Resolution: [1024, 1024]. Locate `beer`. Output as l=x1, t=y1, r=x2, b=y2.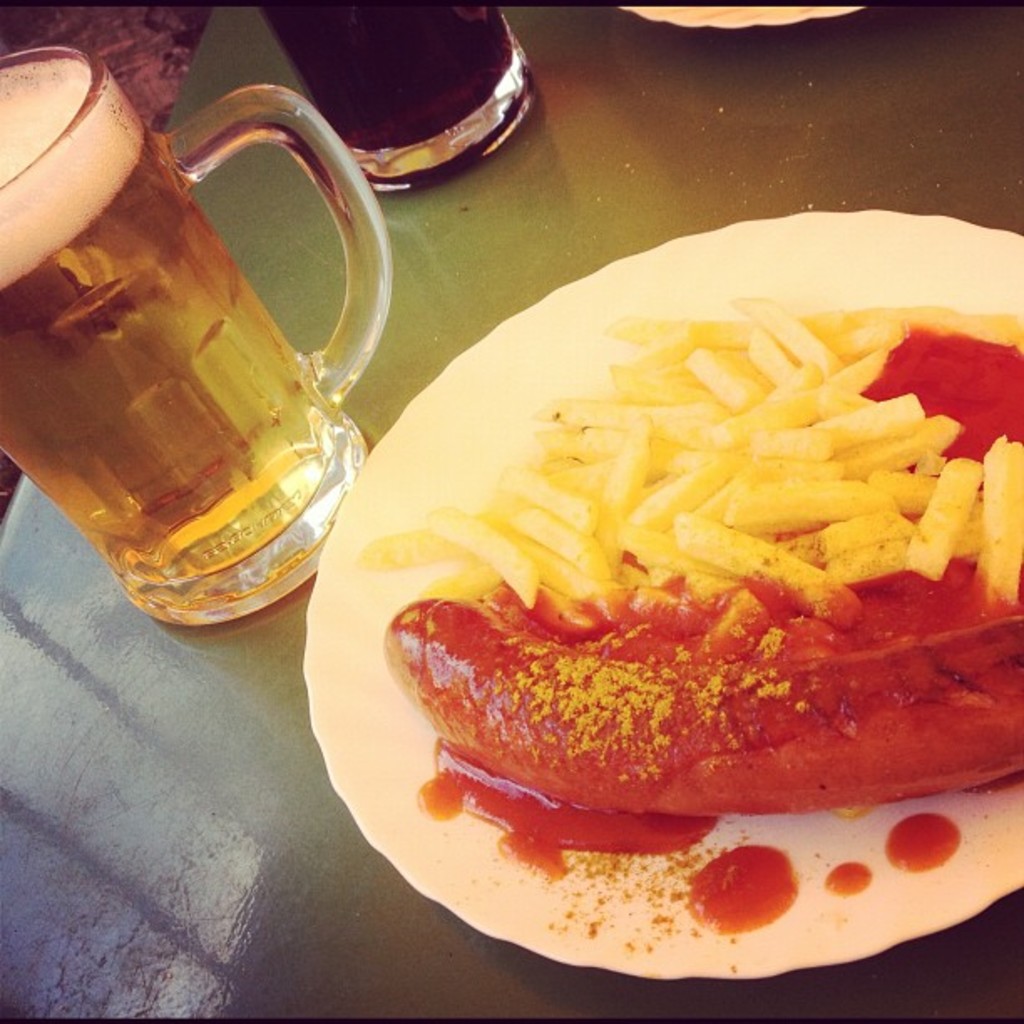
l=253, t=5, r=500, b=159.
